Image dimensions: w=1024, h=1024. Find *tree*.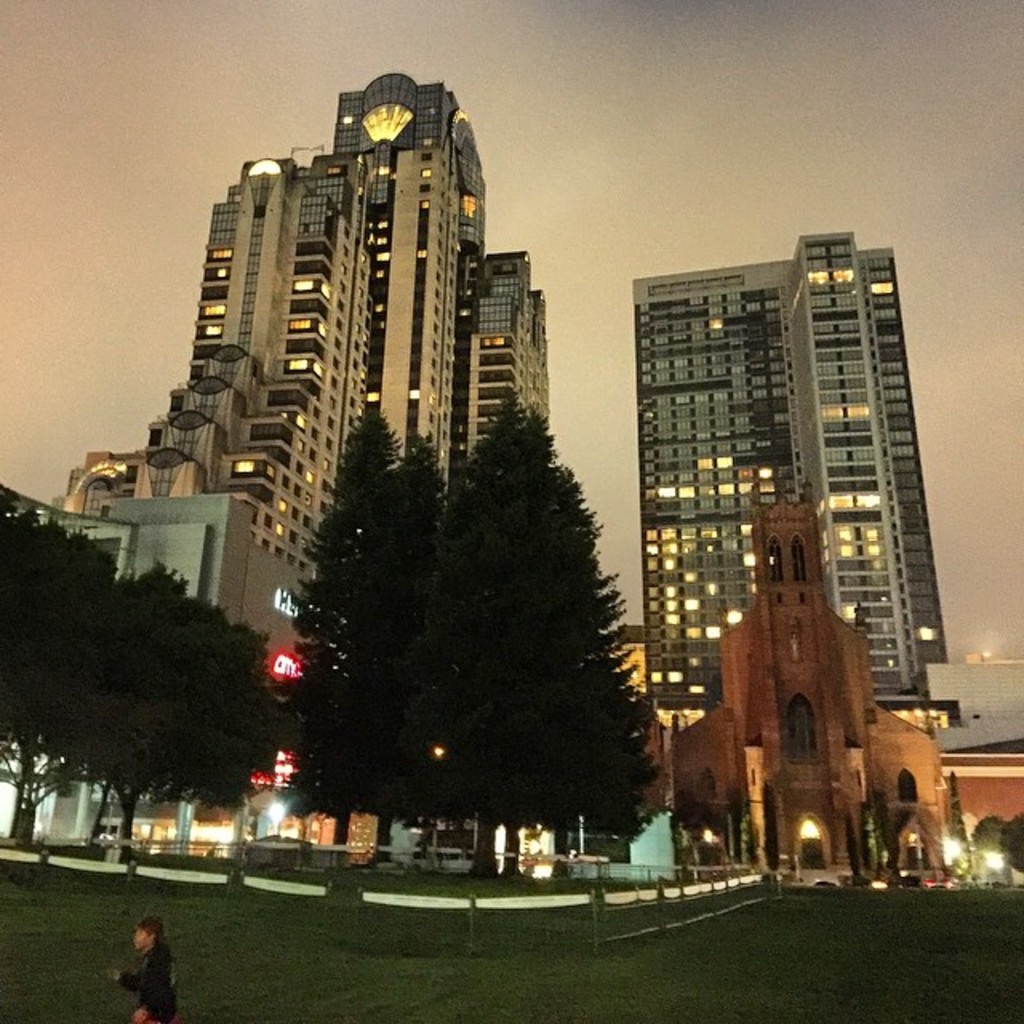
(445, 403, 648, 854).
